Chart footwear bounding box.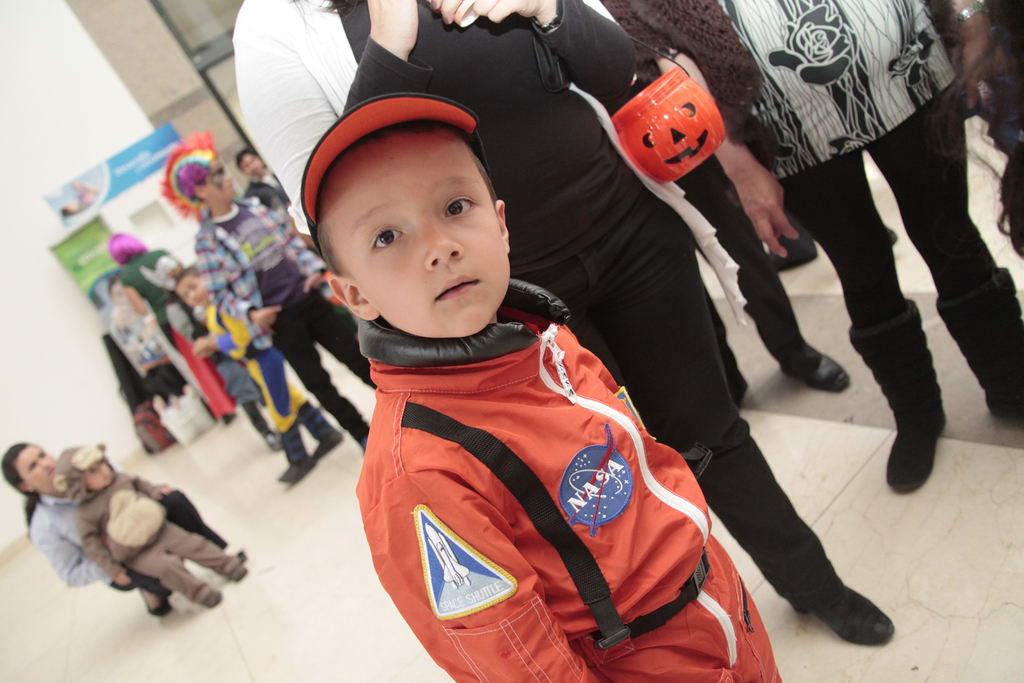
Charted: select_region(790, 352, 853, 393).
